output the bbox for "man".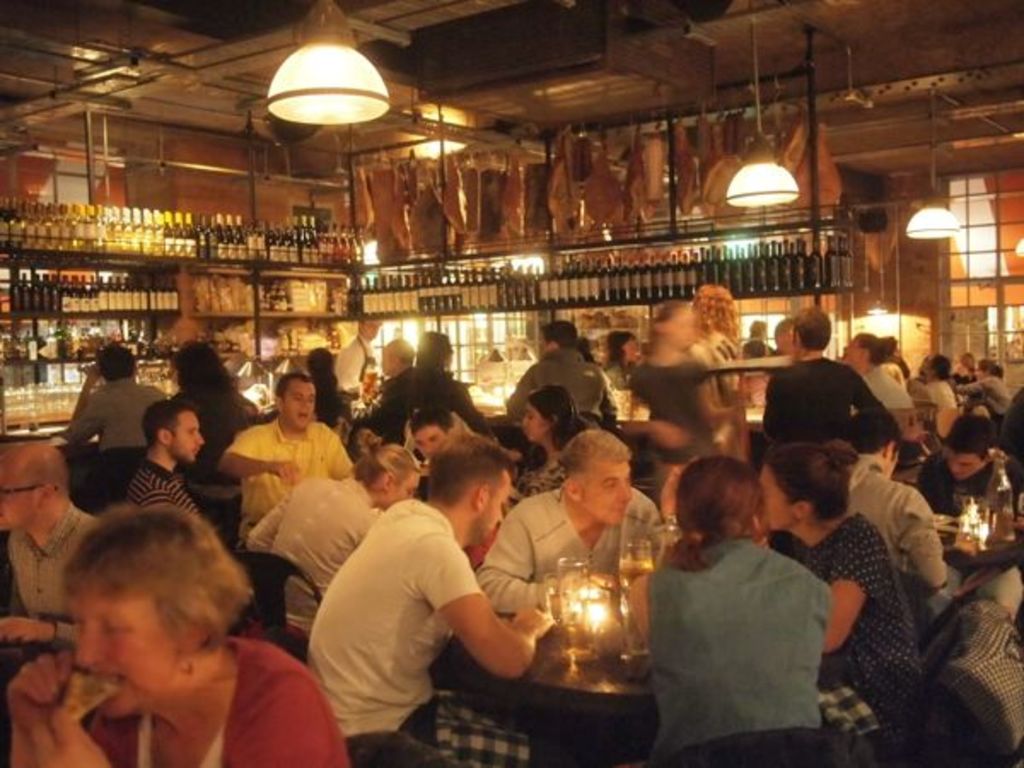
370 333 416 428.
